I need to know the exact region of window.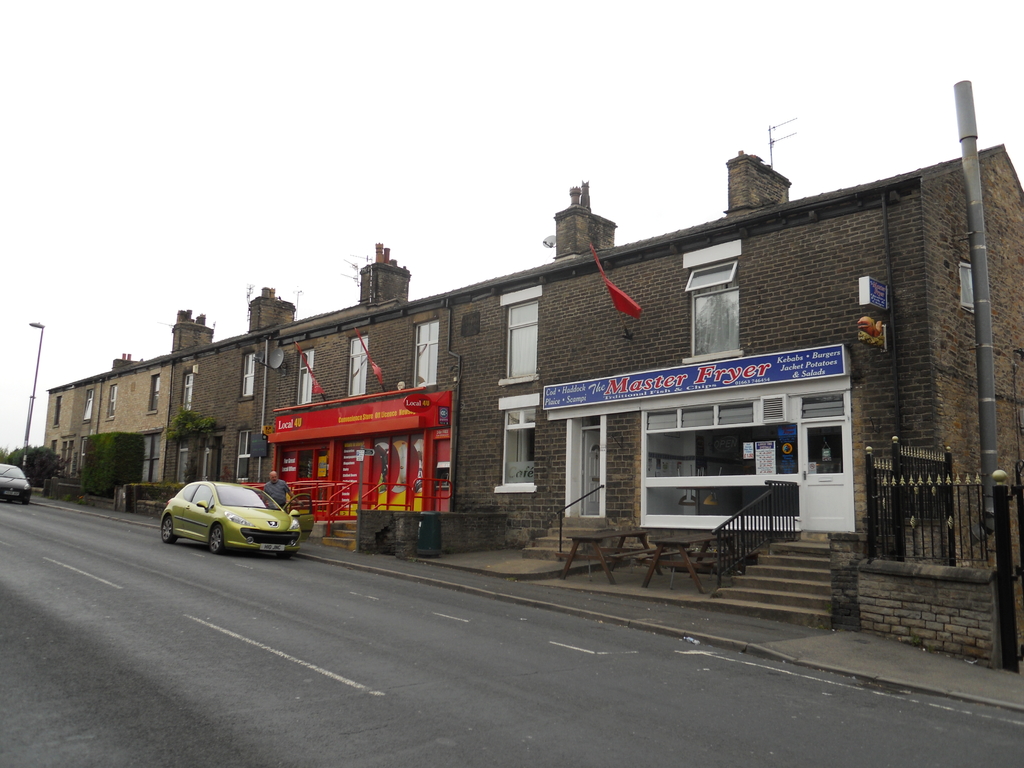
Region: rect(293, 349, 314, 403).
